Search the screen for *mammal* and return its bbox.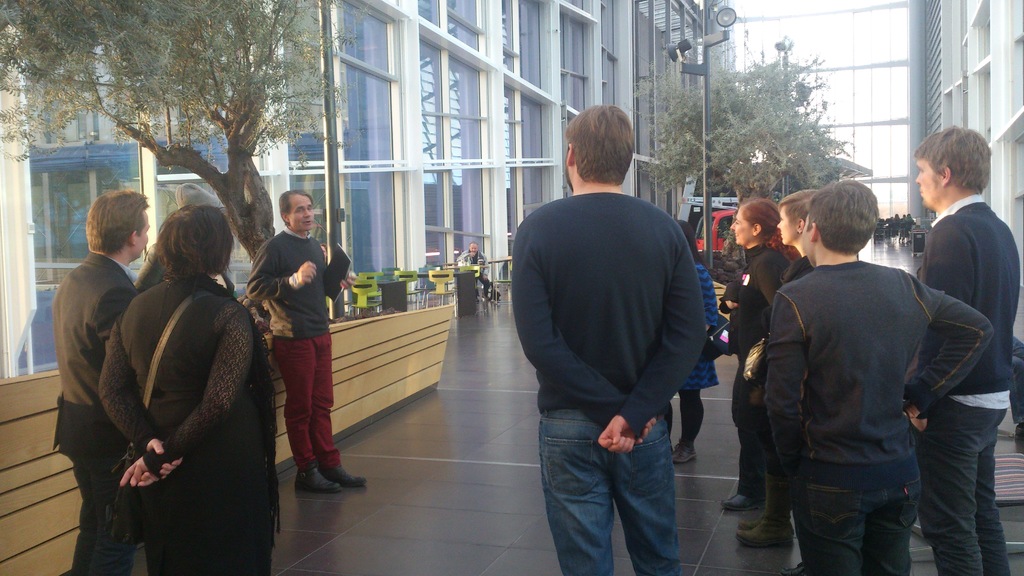
Found: bbox=[661, 212, 719, 451].
